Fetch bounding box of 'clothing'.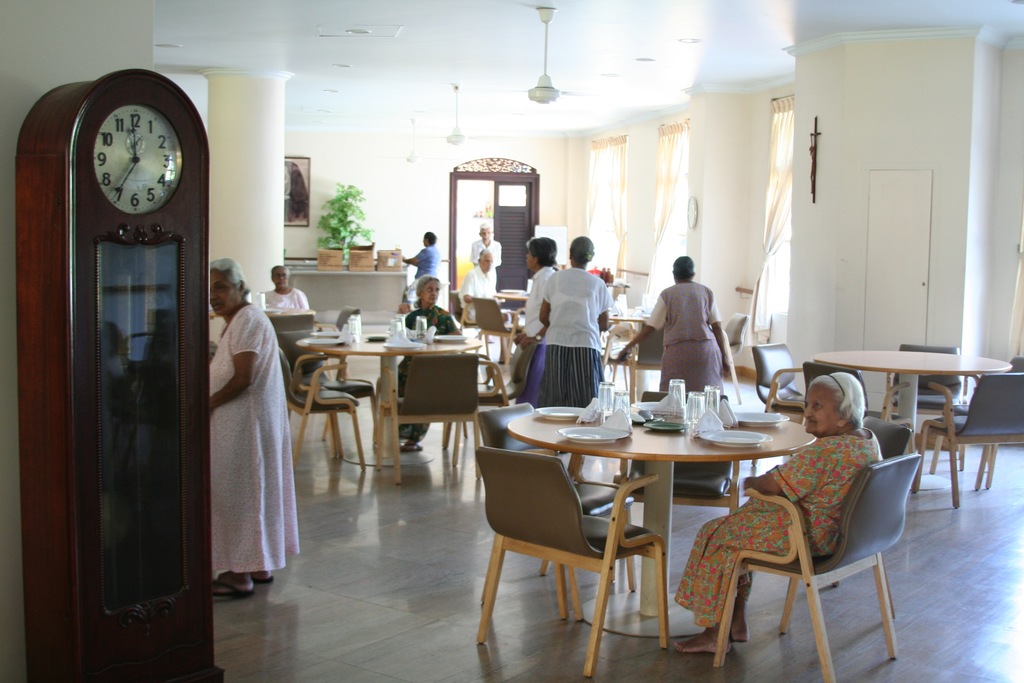
Bbox: detection(456, 265, 519, 322).
